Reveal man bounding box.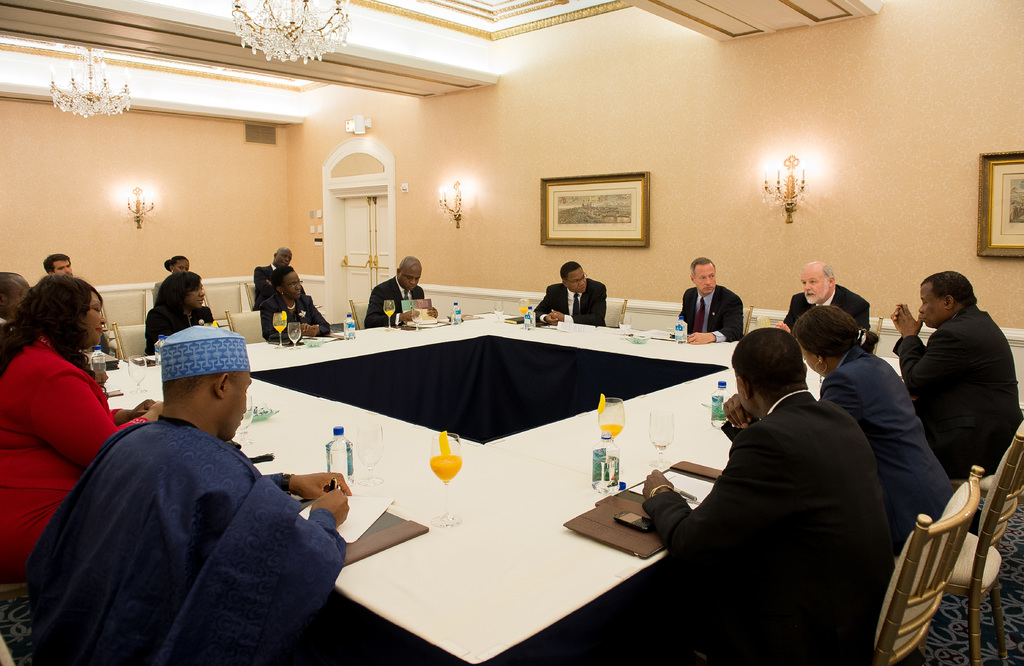
Revealed: locate(9, 329, 375, 665).
